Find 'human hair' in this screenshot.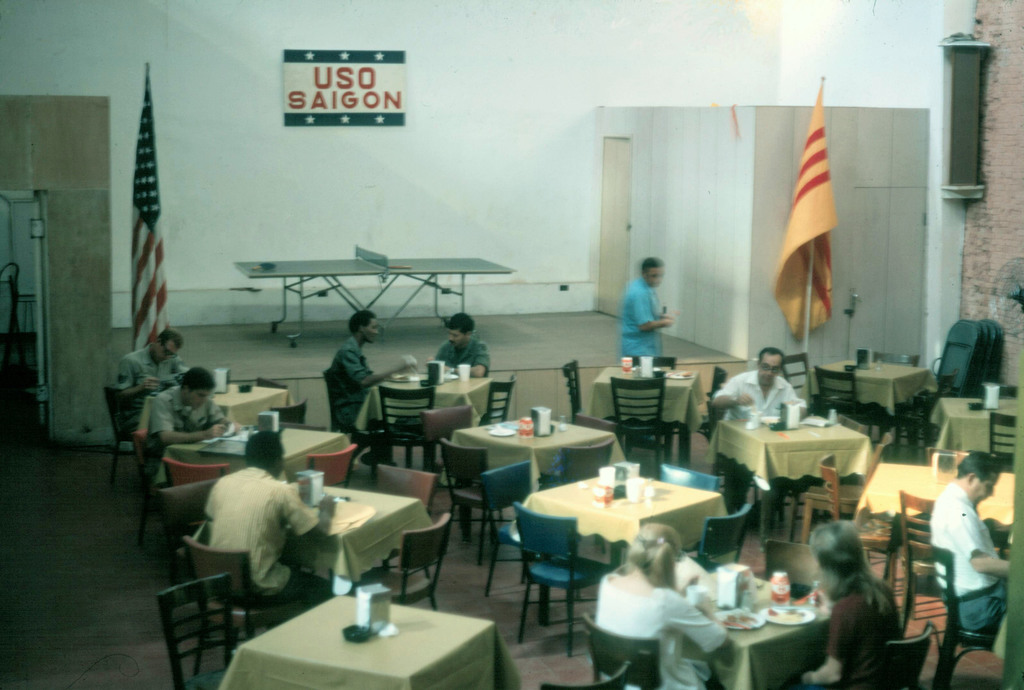
The bounding box for 'human hair' is region(154, 328, 183, 346).
